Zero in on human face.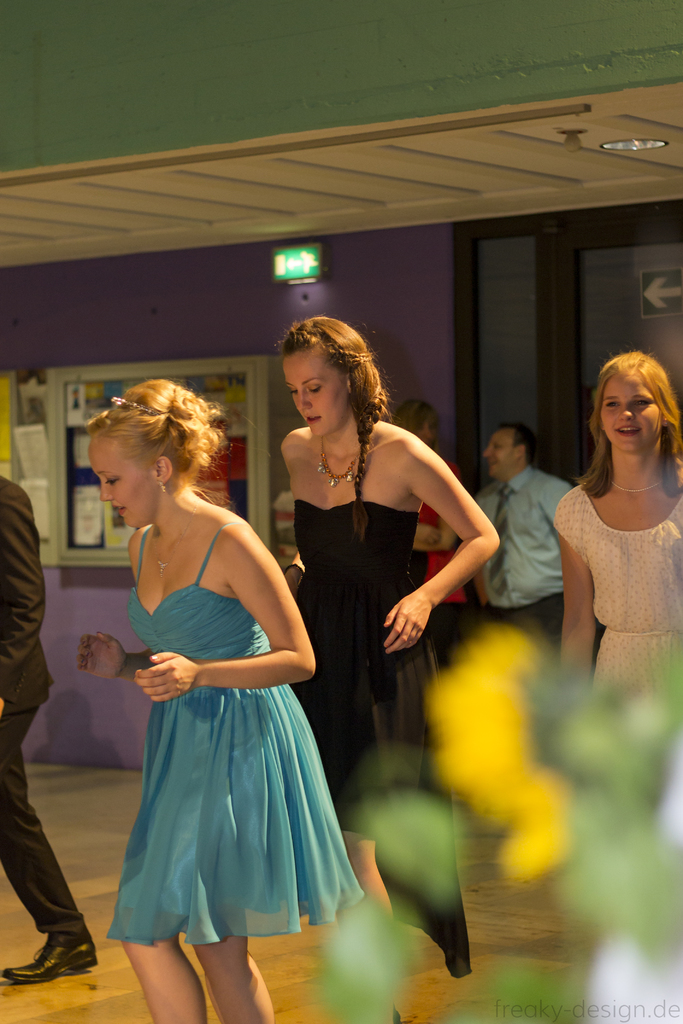
Zeroed in: x1=602, y1=376, x2=664, y2=454.
